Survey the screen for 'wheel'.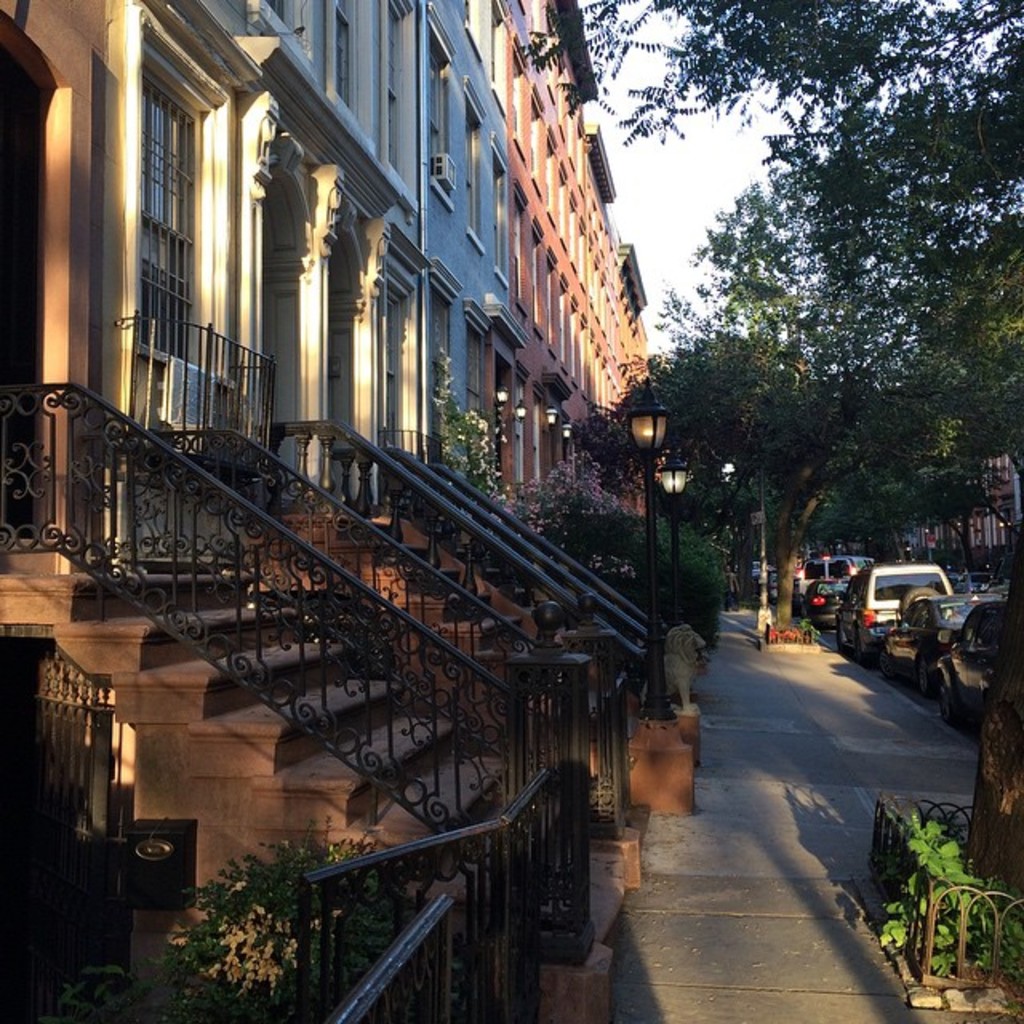
Survey found: {"x1": 922, "y1": 661, "x2": 934, "y2": 694}.
